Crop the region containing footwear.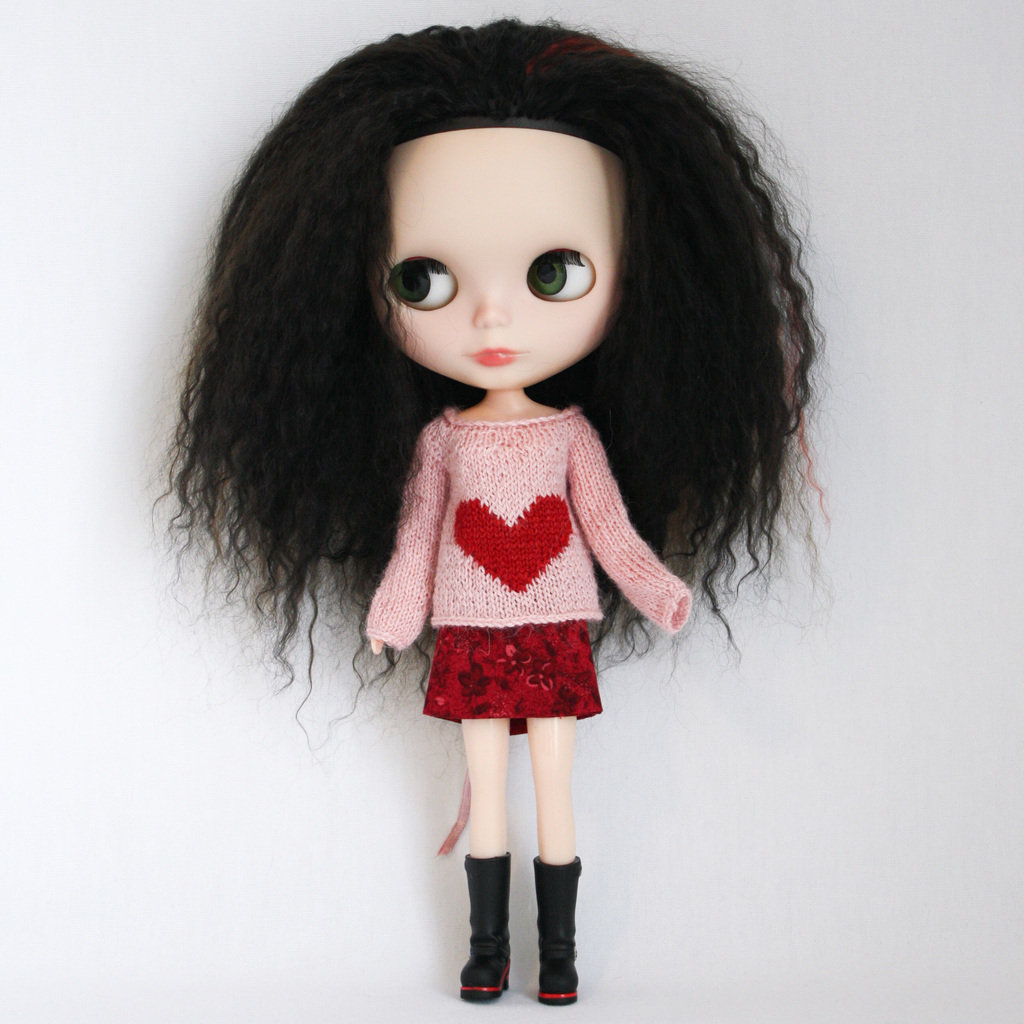
Crop region: [528,854,588,1001].
